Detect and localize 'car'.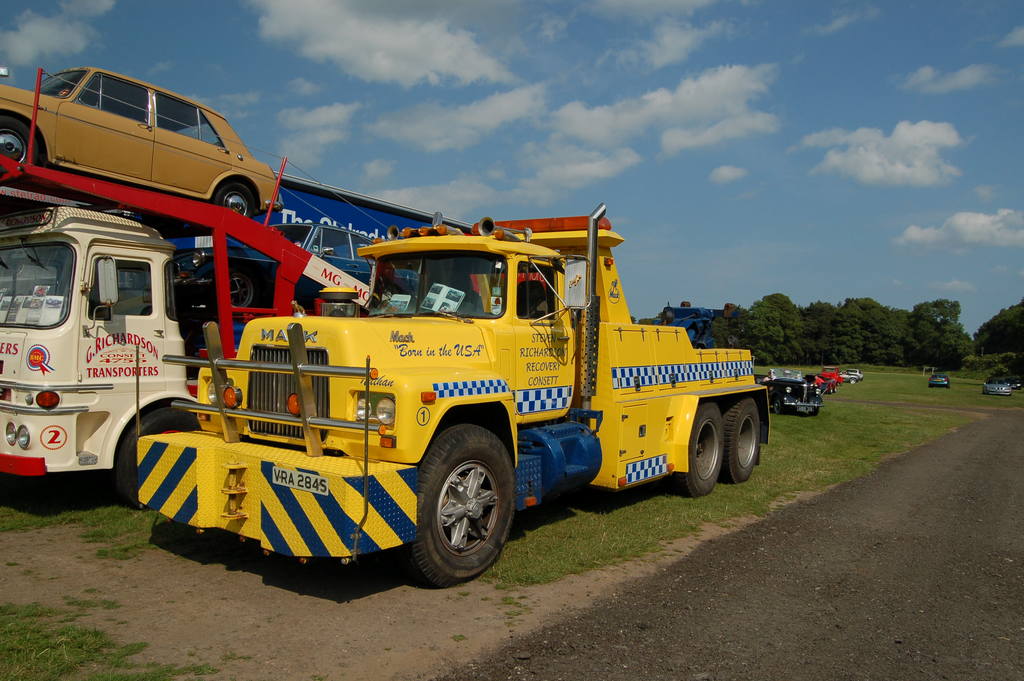
Localized at crop(0, 74, 316, 219).
